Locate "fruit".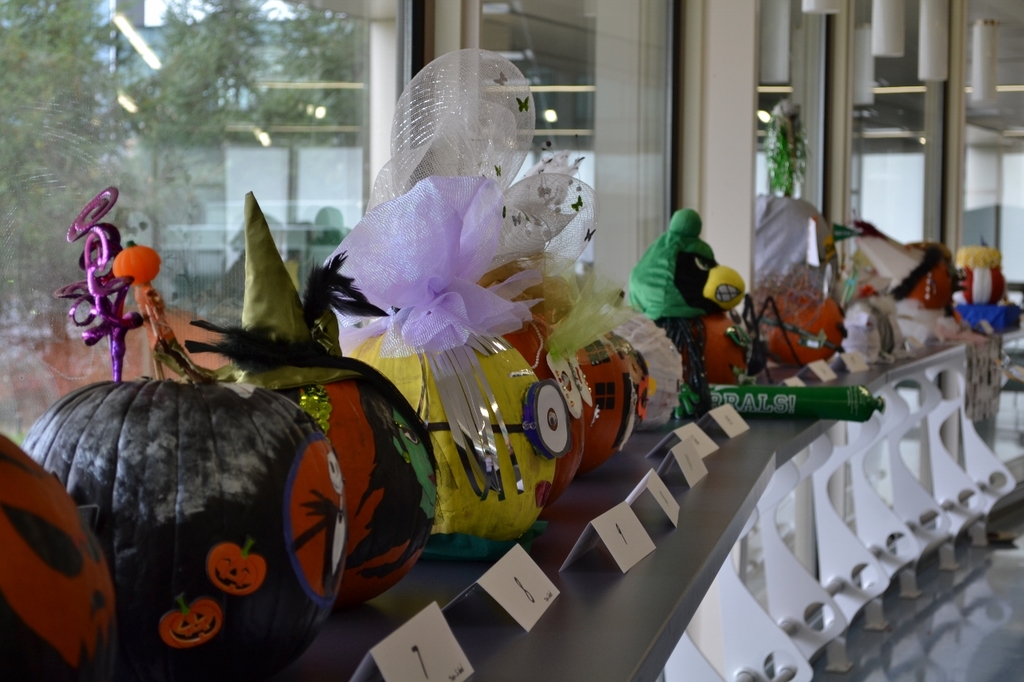
Bounding box: 956:247:1013:312.
